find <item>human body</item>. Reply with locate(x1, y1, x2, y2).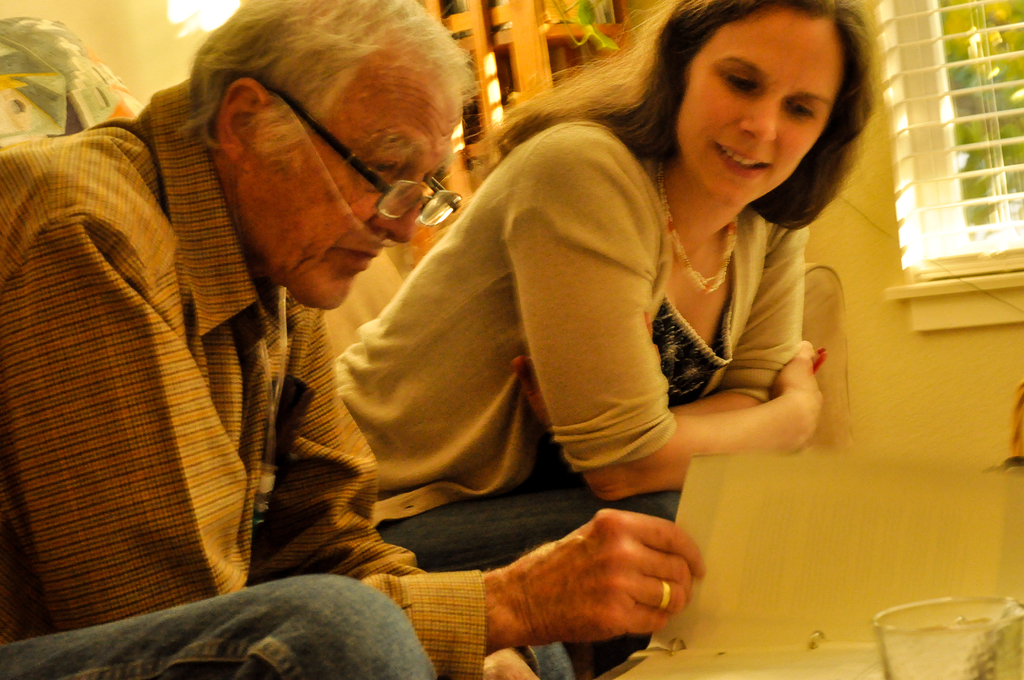
locate(49, 36, 640, 656).
